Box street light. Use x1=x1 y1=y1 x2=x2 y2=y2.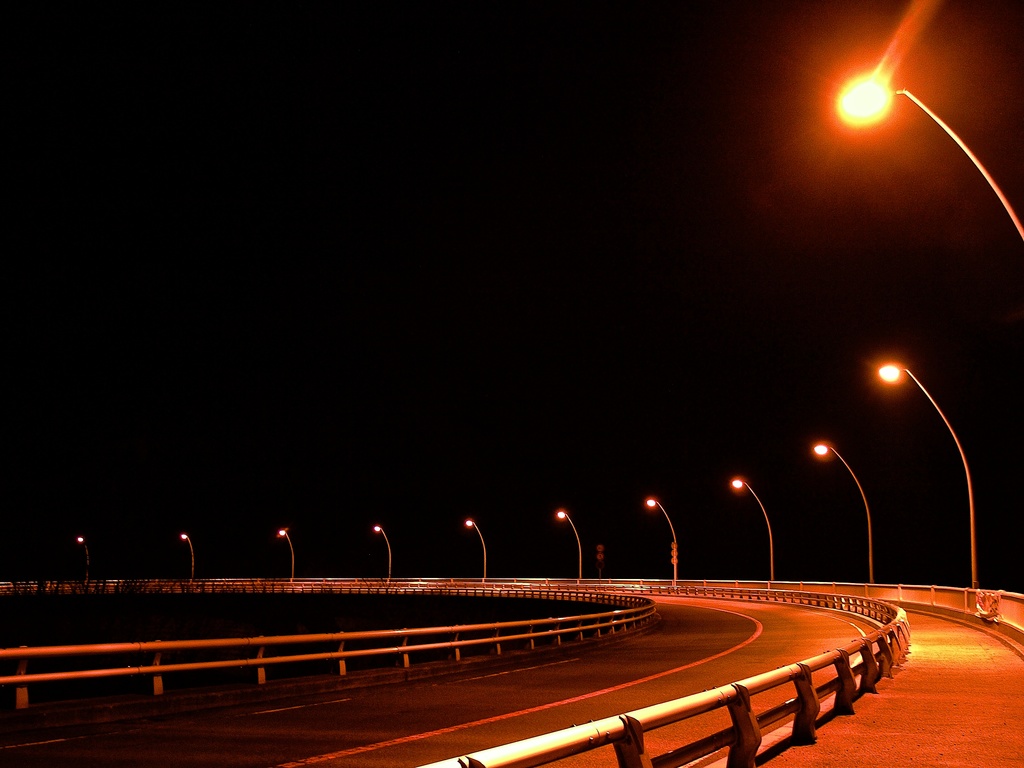
x1=797 y1=108 x2=1003 y2=664.
